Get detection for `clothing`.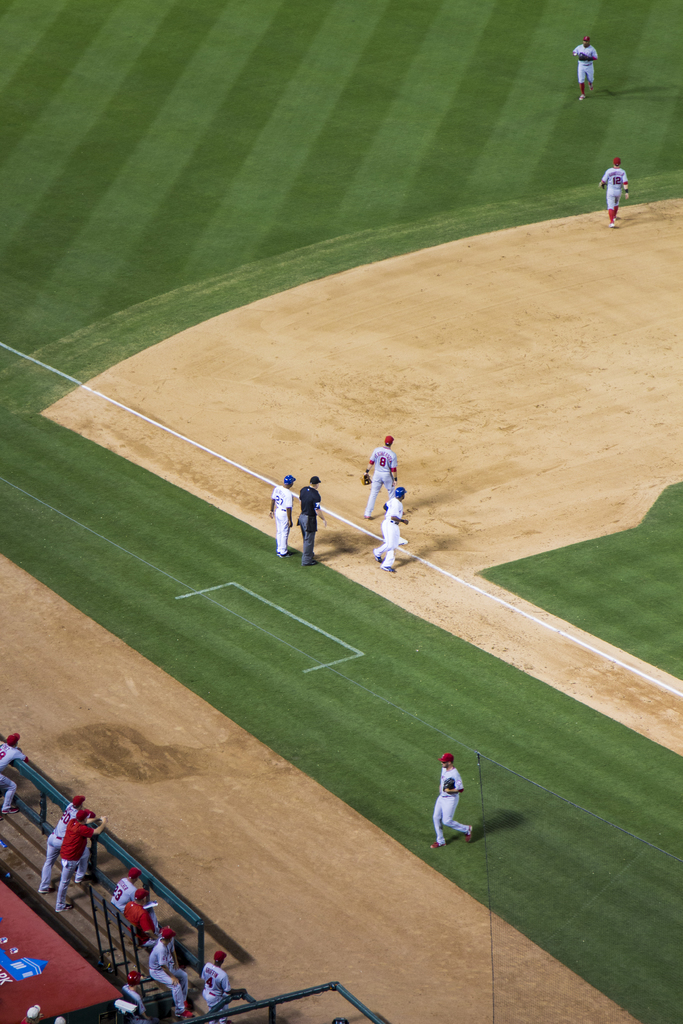
Detection: <box>202,958,238,1023</box>.
